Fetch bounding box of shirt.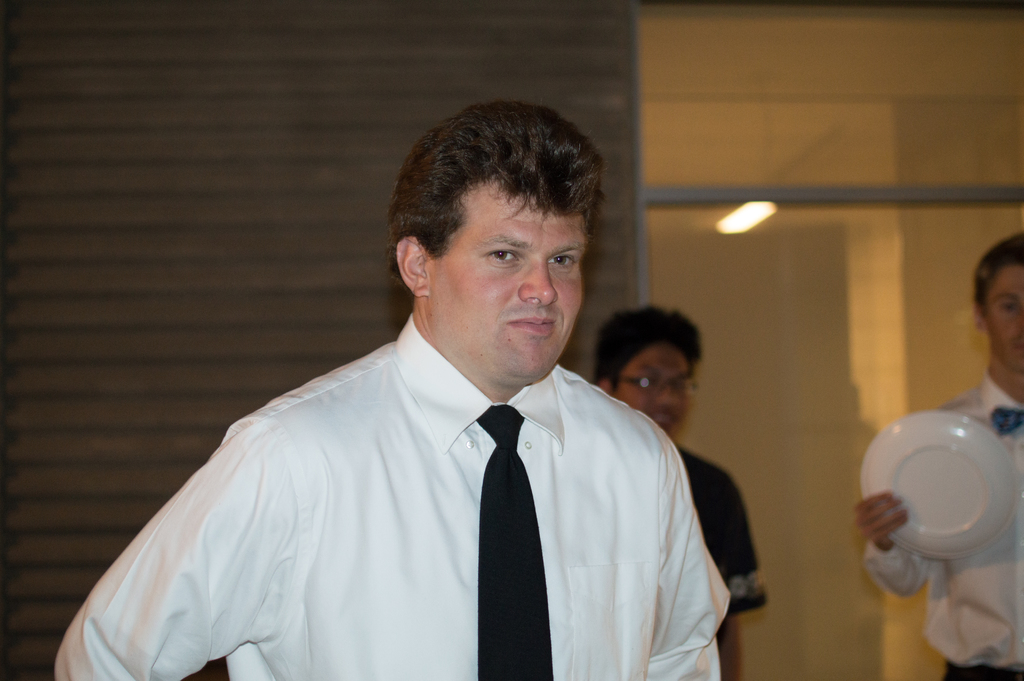
Bbox: 54,316,733,679.
